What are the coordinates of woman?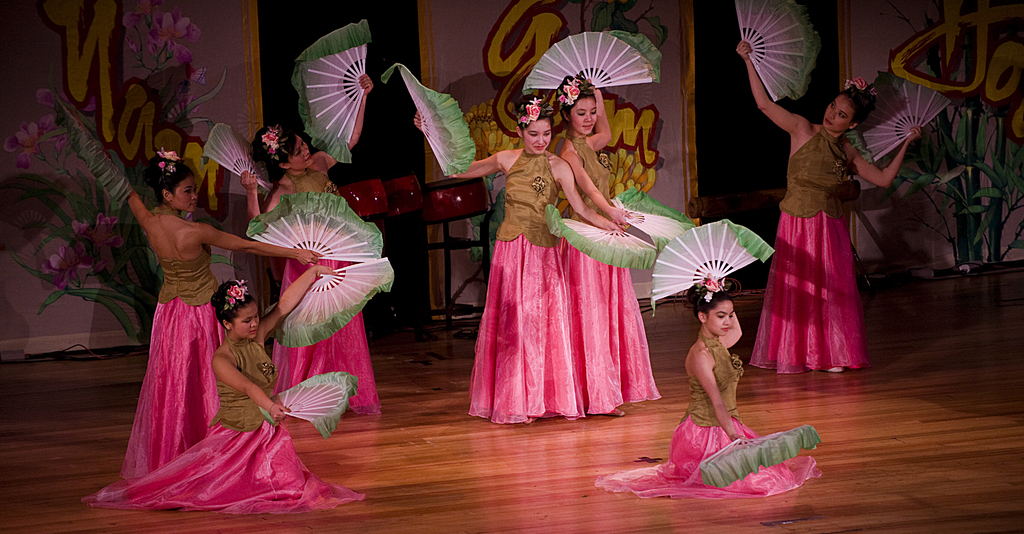
pyautogui.locateOnScreen(589, 218, 825, 499).
